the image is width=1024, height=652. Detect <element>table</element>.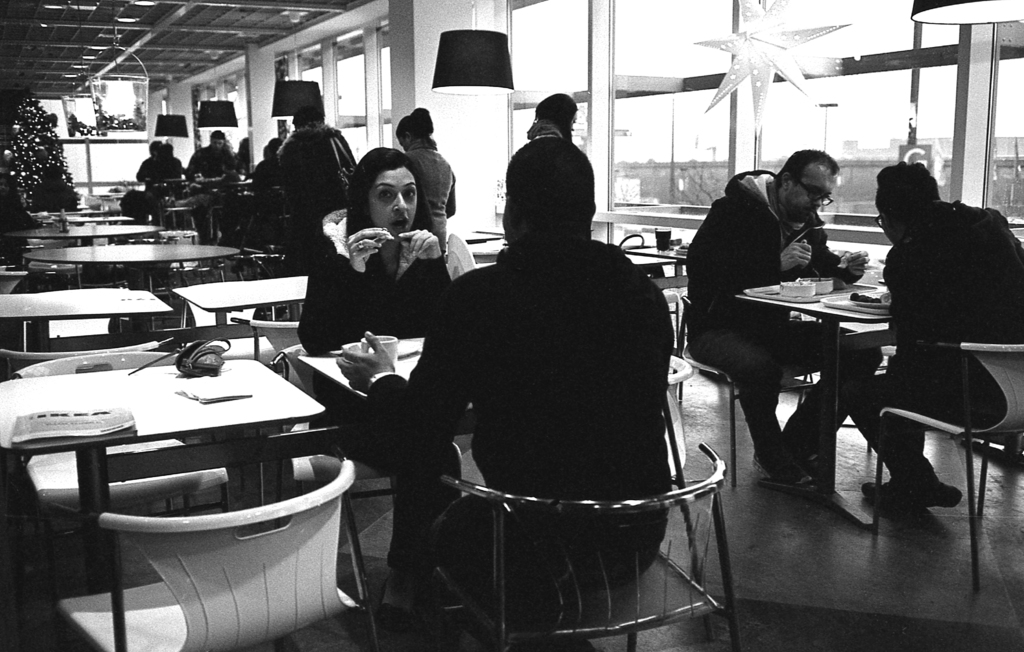
Detection: [20,241,236,289].
